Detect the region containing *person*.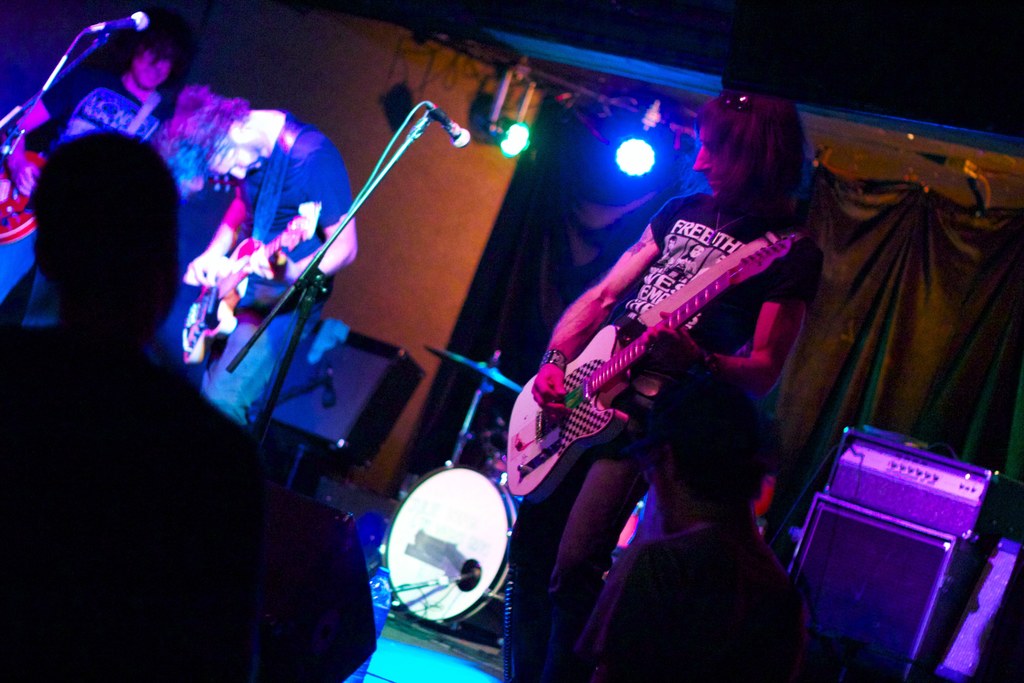
box=[3, 13, 195, 331].
